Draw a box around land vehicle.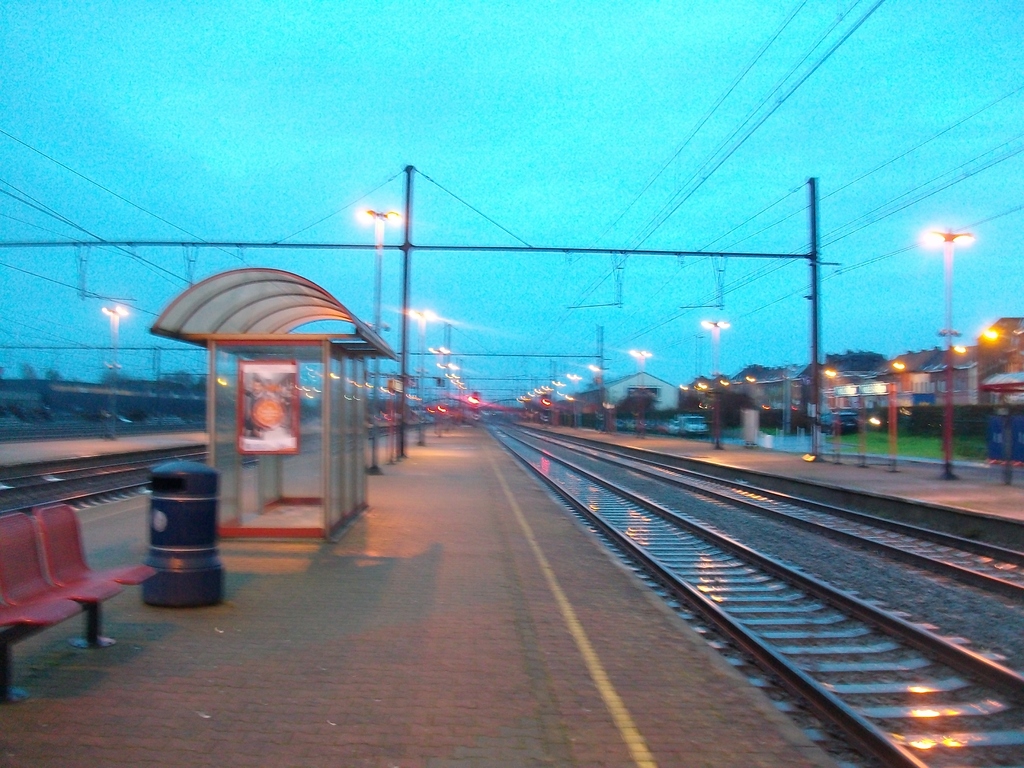
bbox=[830, 406, 856, 436].
